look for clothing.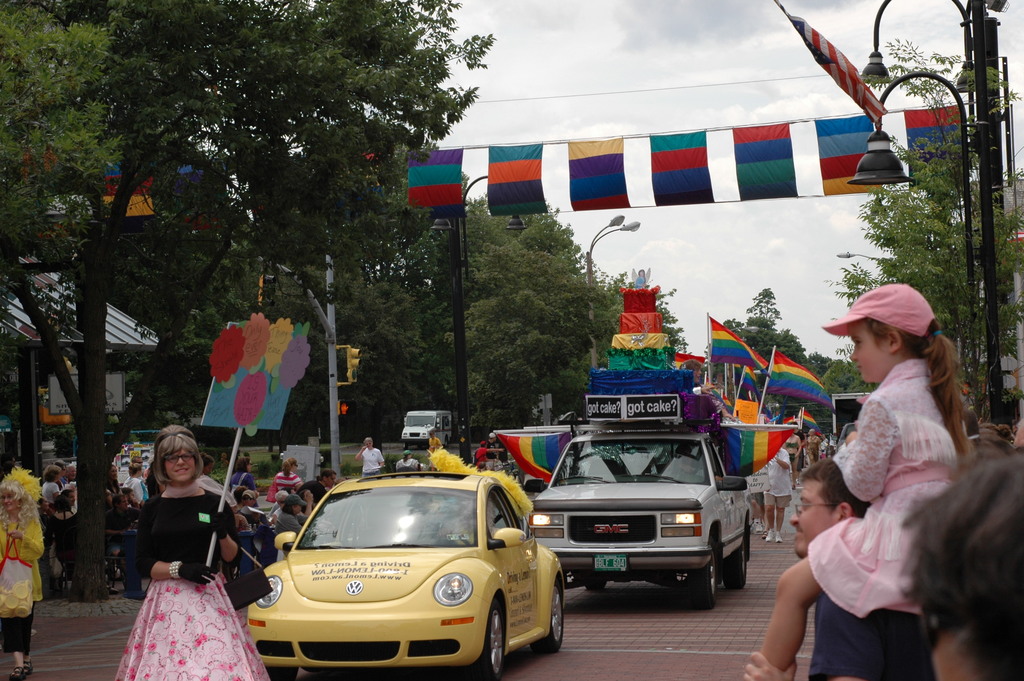
Found: locate(129, 493, 246, 680).
